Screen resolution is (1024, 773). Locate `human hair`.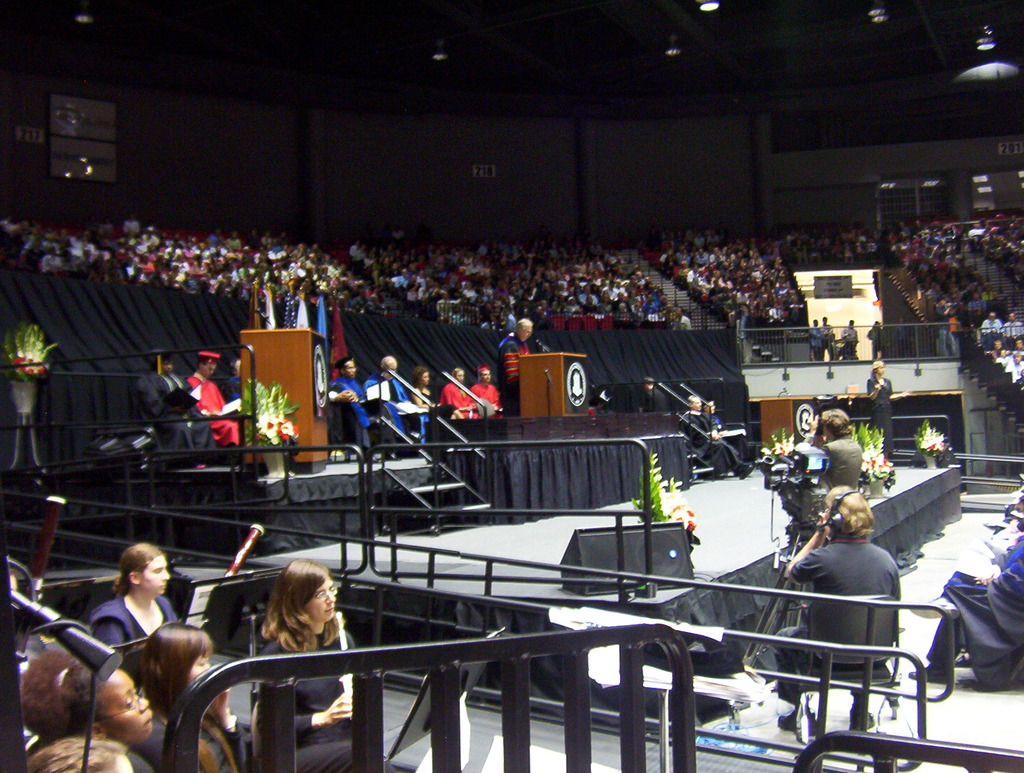
locate(114, 542, 163, 599).
